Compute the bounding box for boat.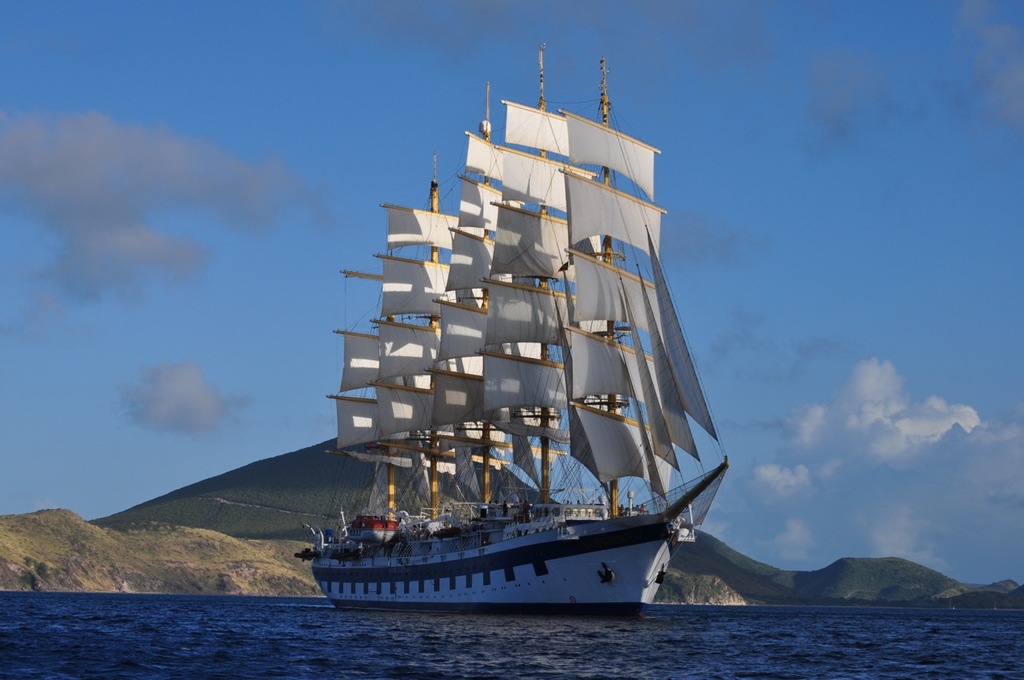
[295, 45, 774, 608].
